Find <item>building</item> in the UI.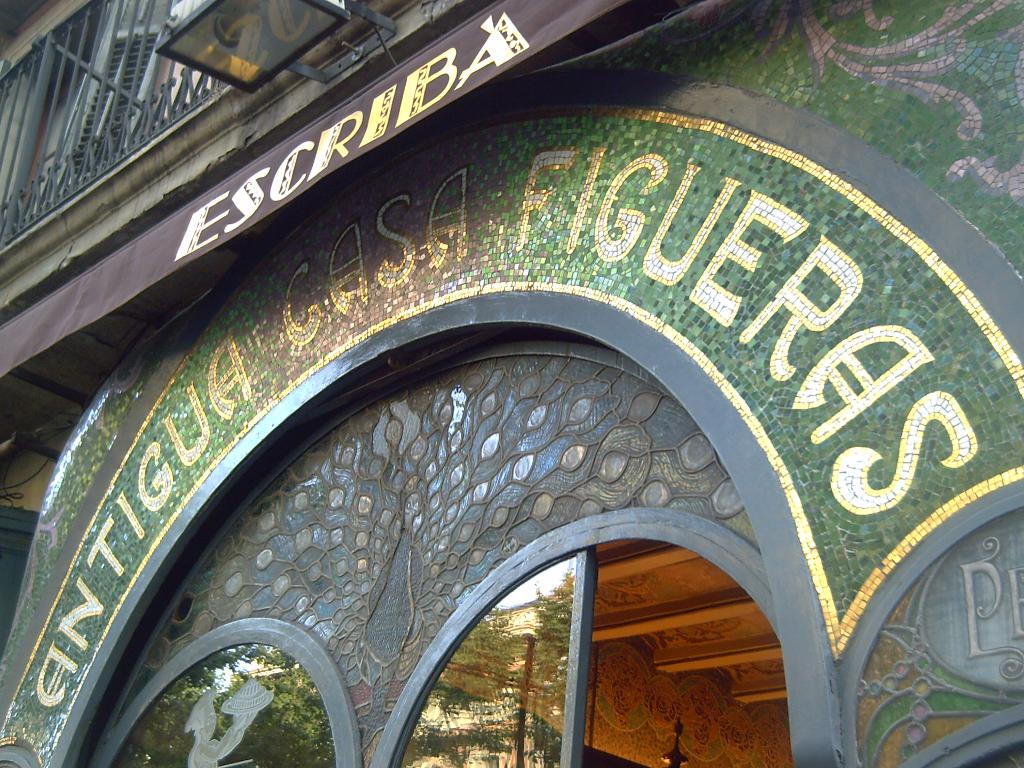
UI element at pyautogui.locateOnScreen(0, 0, 1023, 767).
